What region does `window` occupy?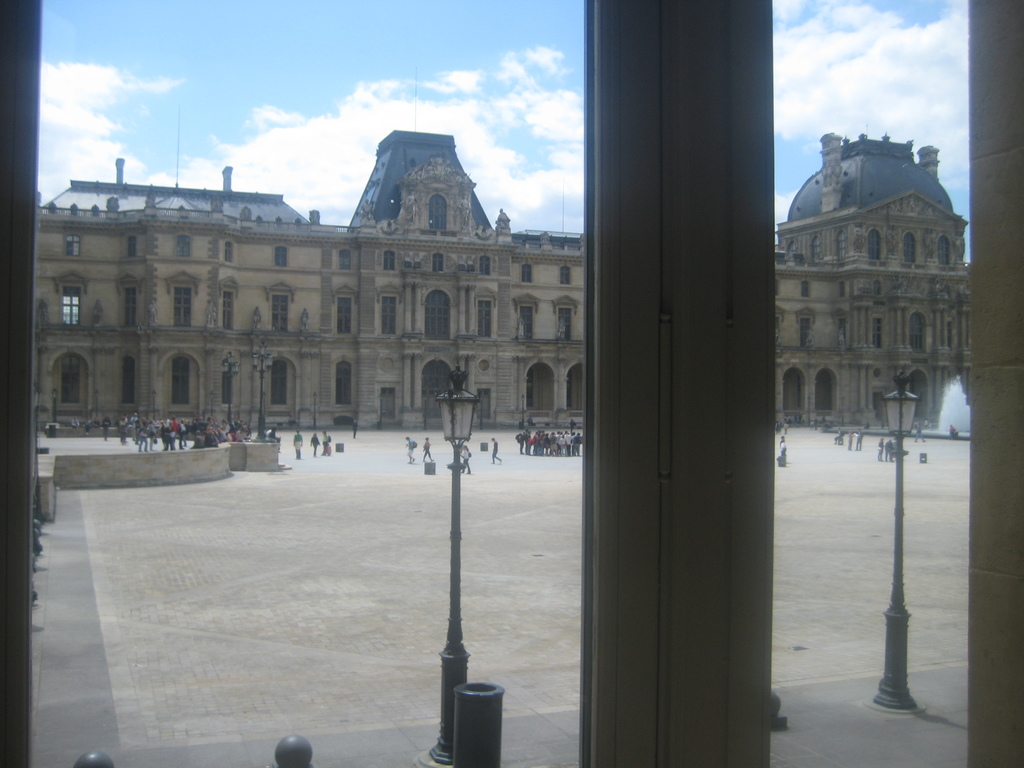
crop(563, 265, 574, 289).
